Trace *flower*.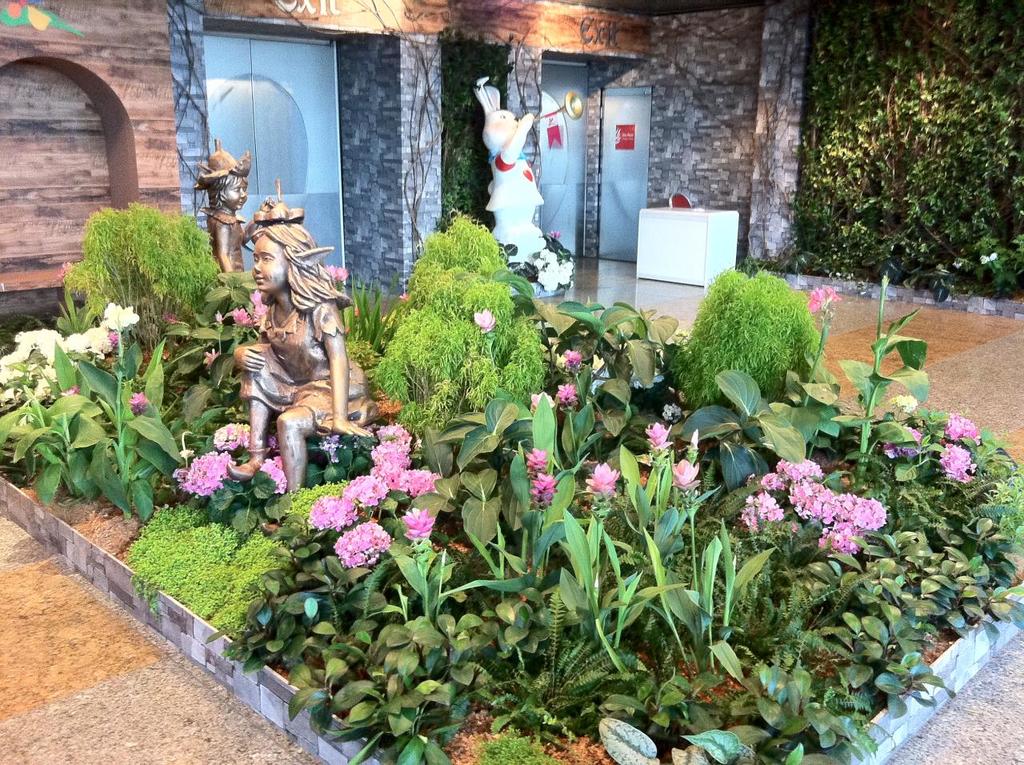
Traced to {"x1": 250, "y1": 289, "x2": 263, "y2": 304}.
